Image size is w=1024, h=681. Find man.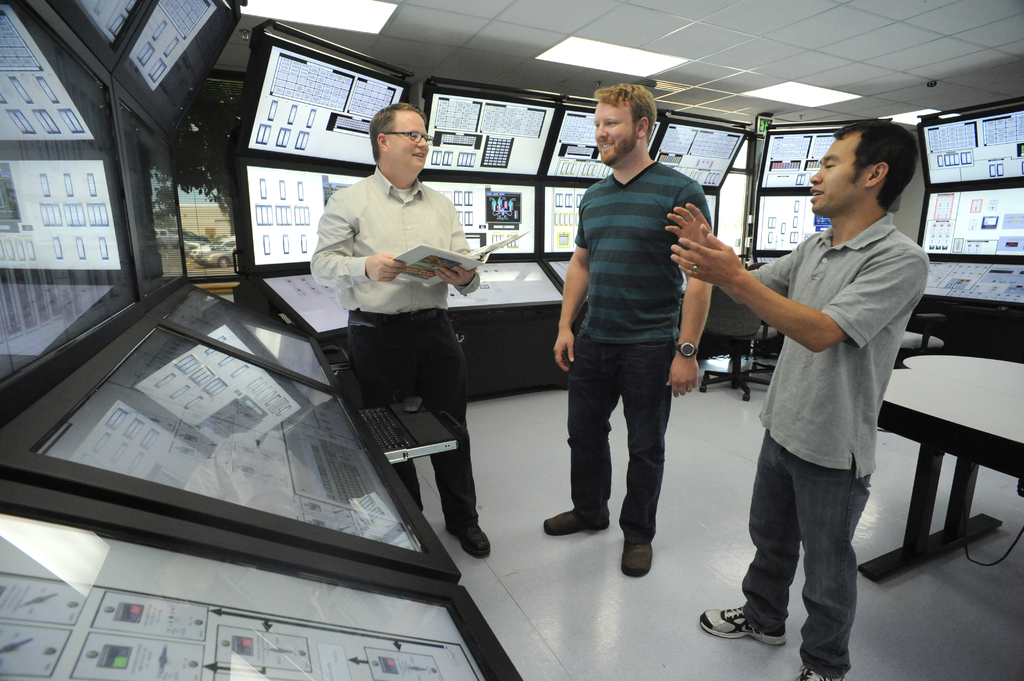
662:116:931:680.
